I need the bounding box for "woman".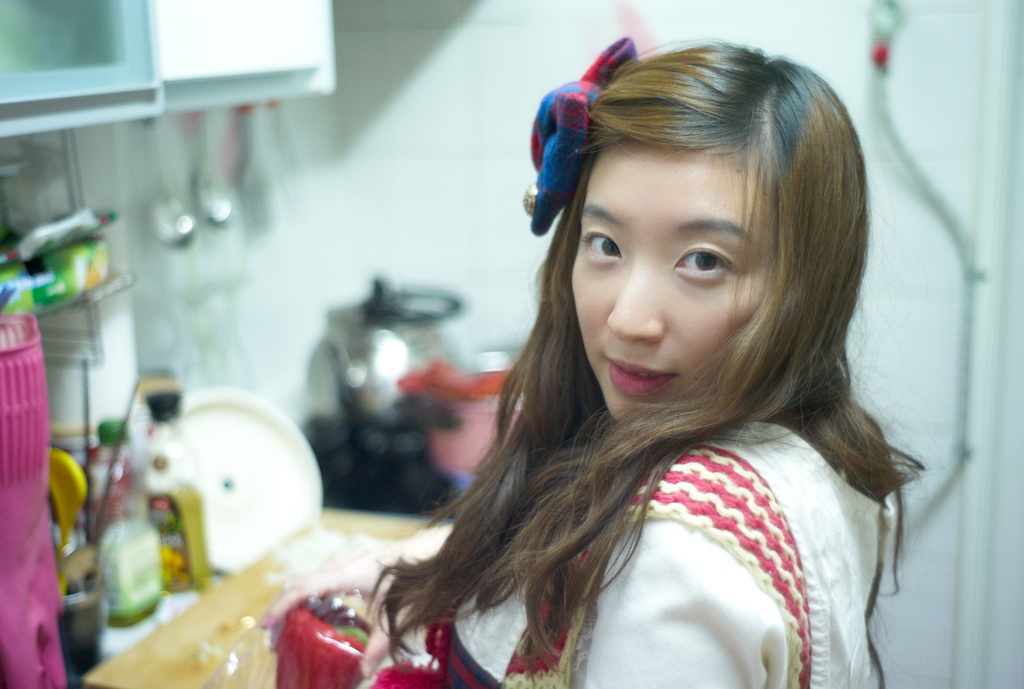
Here it is: [left=307, top=49, right=932, bottom=678].
